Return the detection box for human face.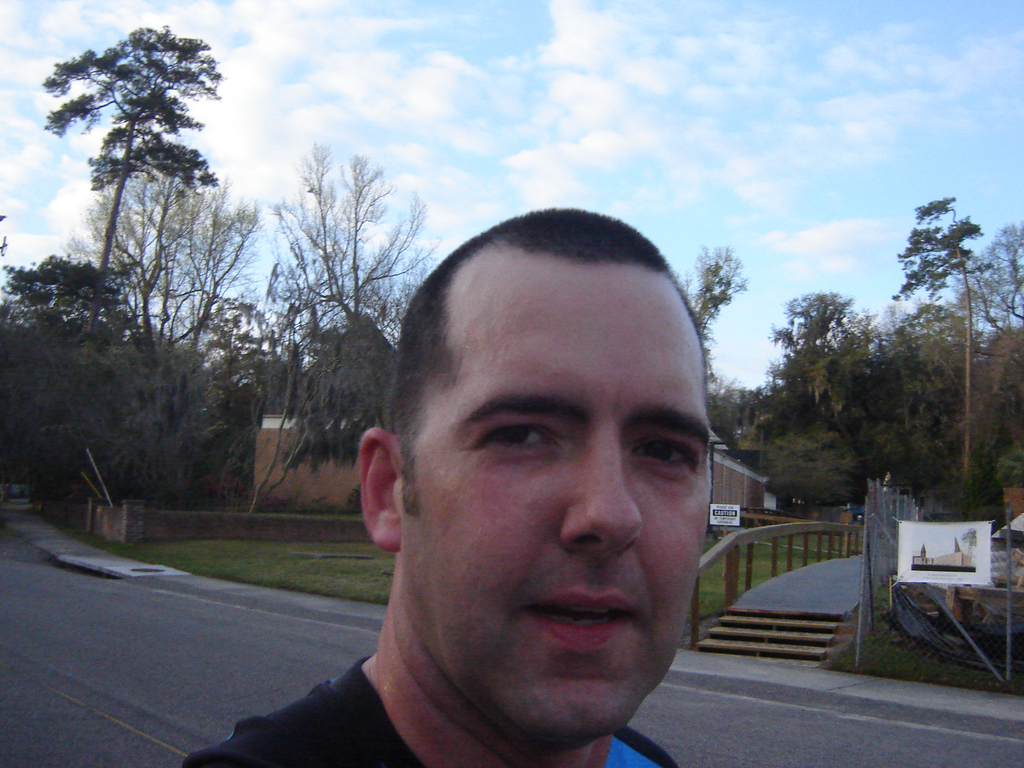
<region>403, 261, 712, 744</region>.
